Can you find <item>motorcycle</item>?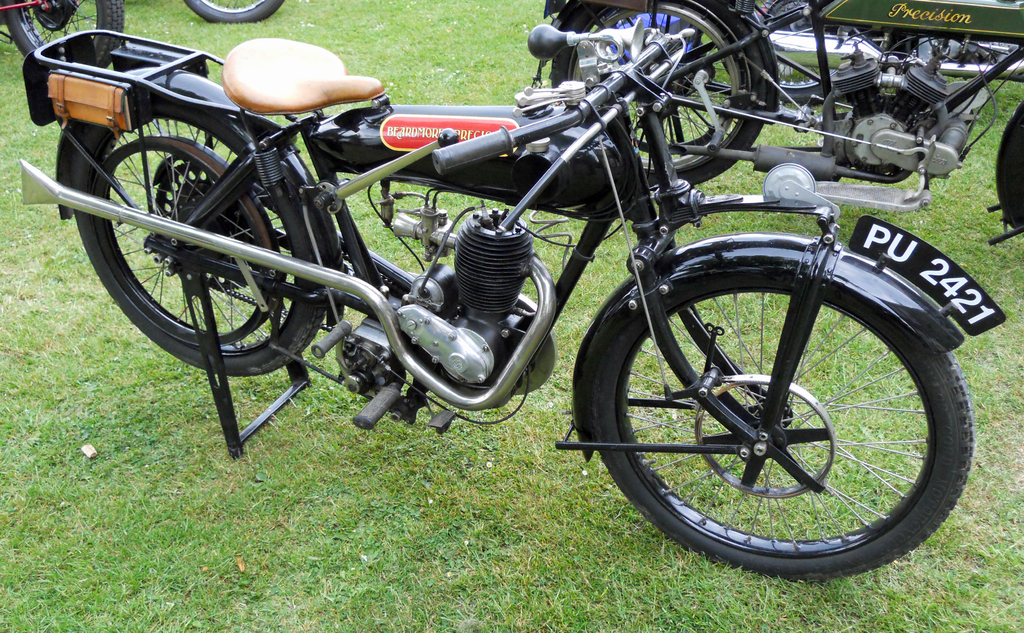
Yes, bounding box: BBox(0, 0, 127, 69).
